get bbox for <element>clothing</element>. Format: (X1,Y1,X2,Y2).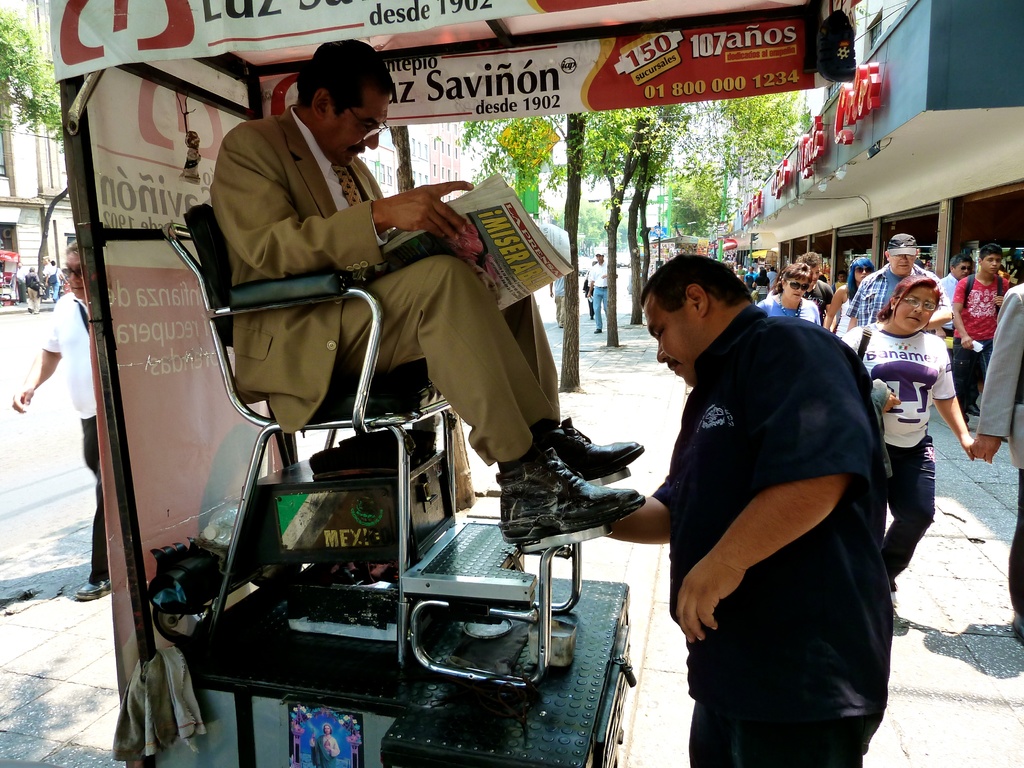
(835,323,956,580).
